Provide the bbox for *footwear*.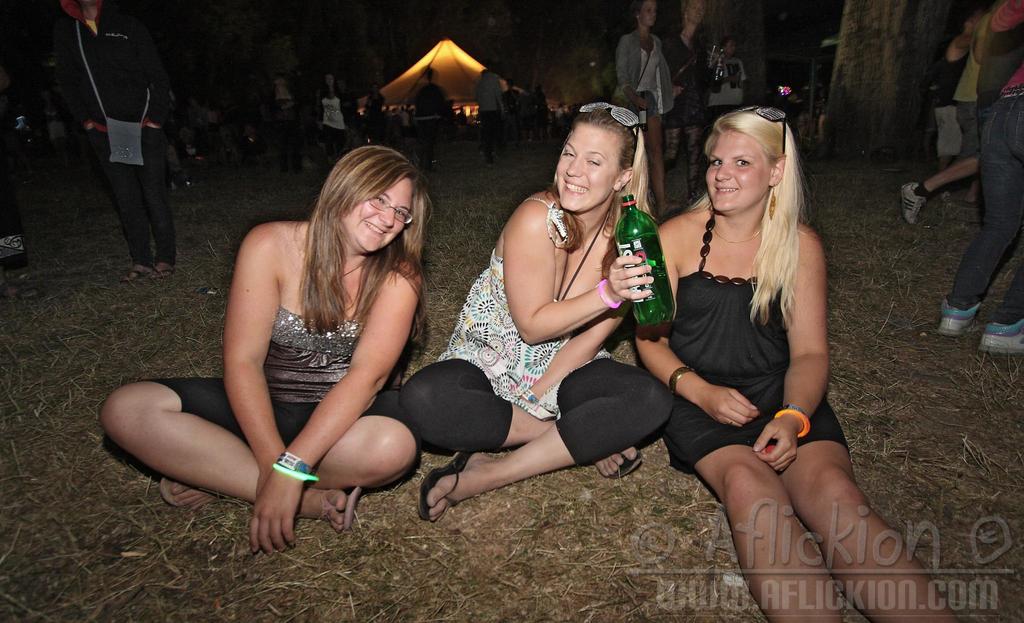
rect(595, 448, 643, 483).
